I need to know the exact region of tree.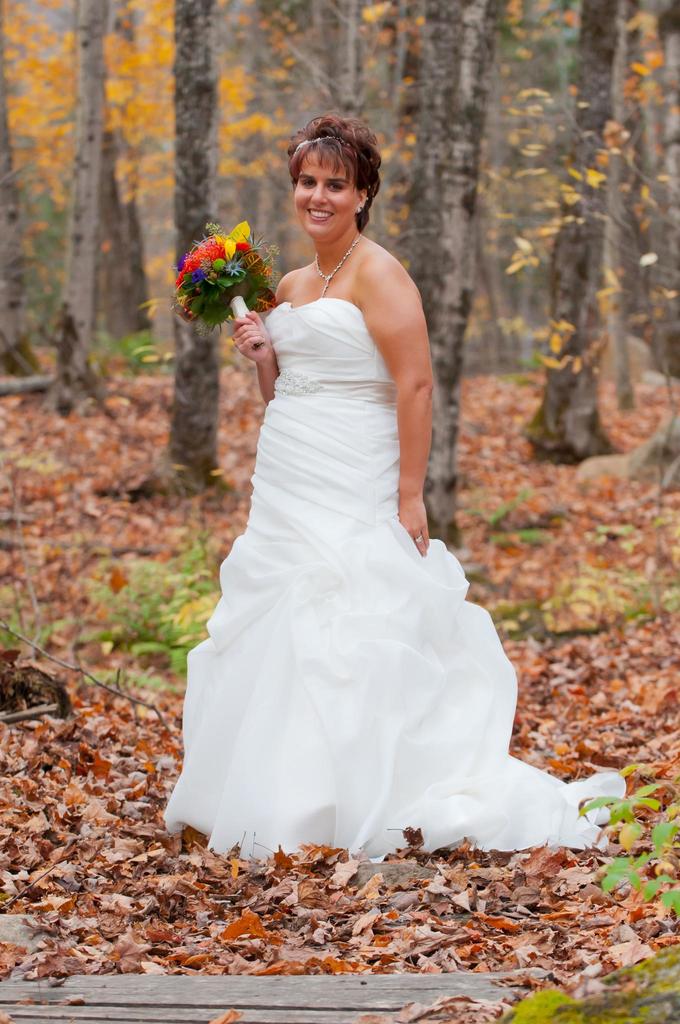
Region: crop(511, 0, 623, 449).
